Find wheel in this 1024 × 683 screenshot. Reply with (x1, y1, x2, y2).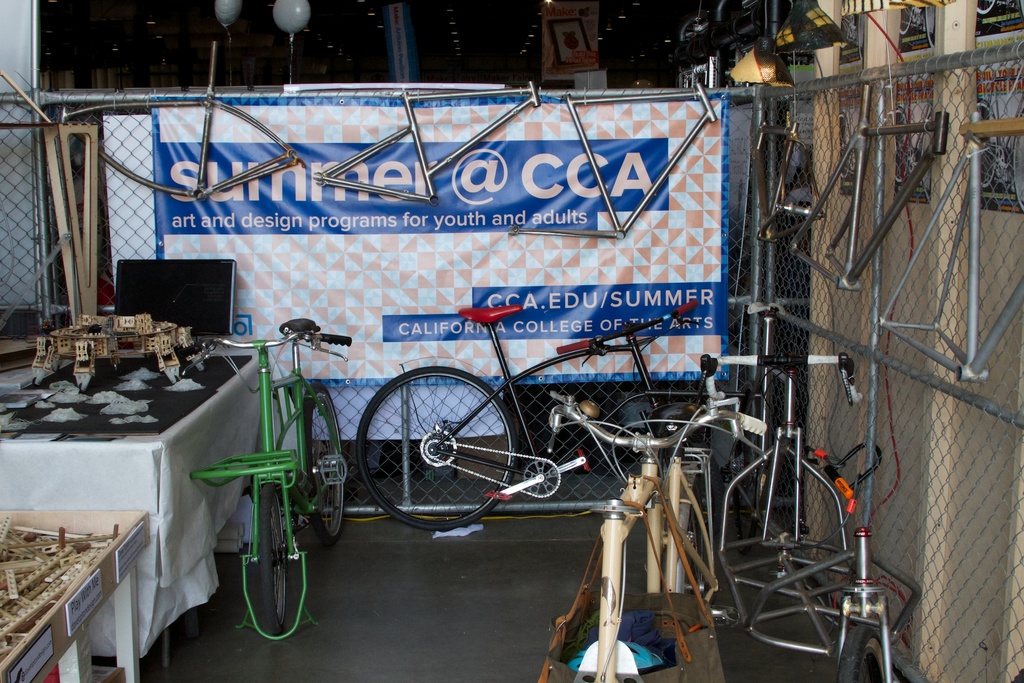
(364, 375, 519, 521).
